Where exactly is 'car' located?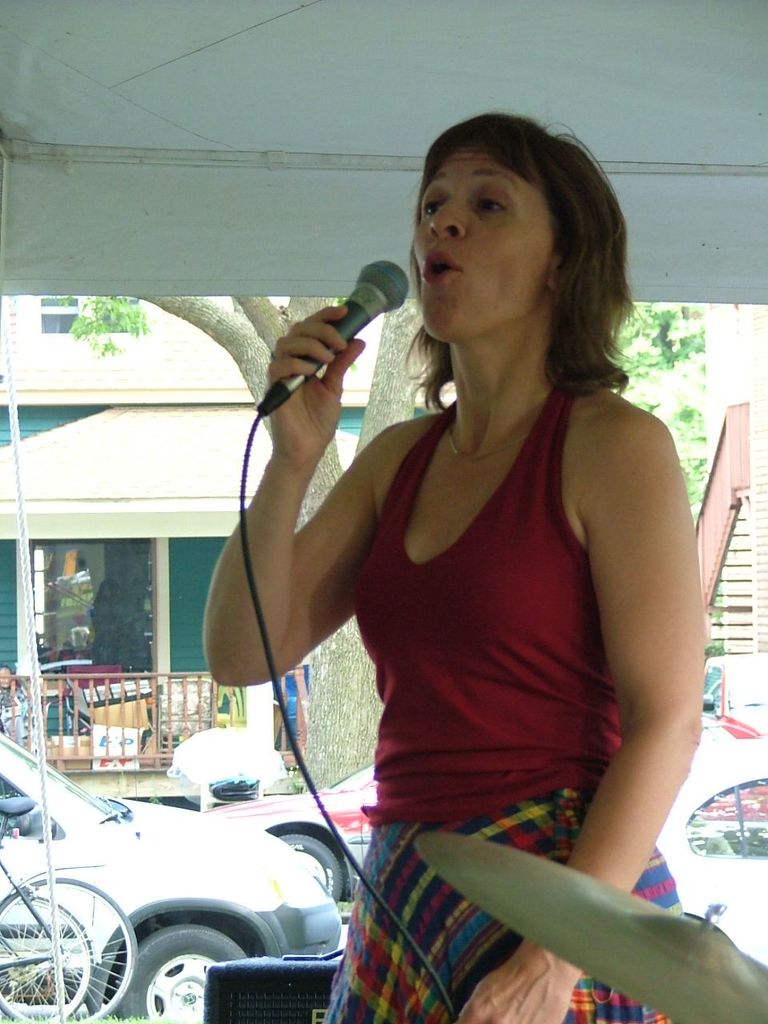
Its bounding box is bbox(205, 767, 378, 901).
